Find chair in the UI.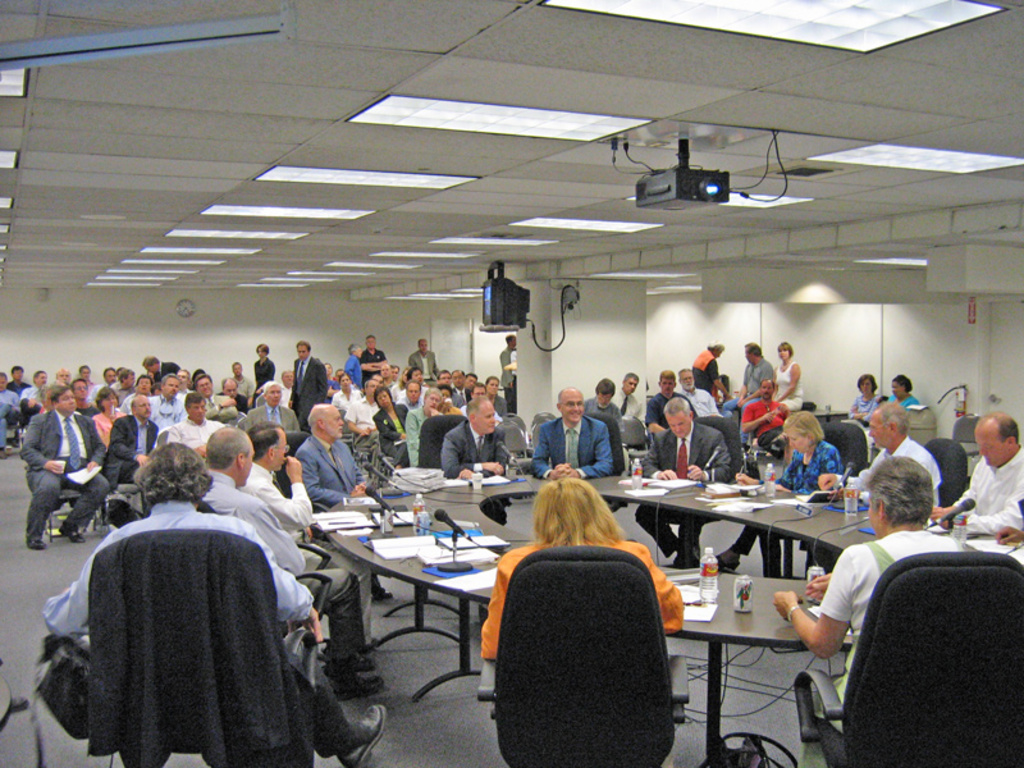
UI element at crop(415, 413, 467, 472).
